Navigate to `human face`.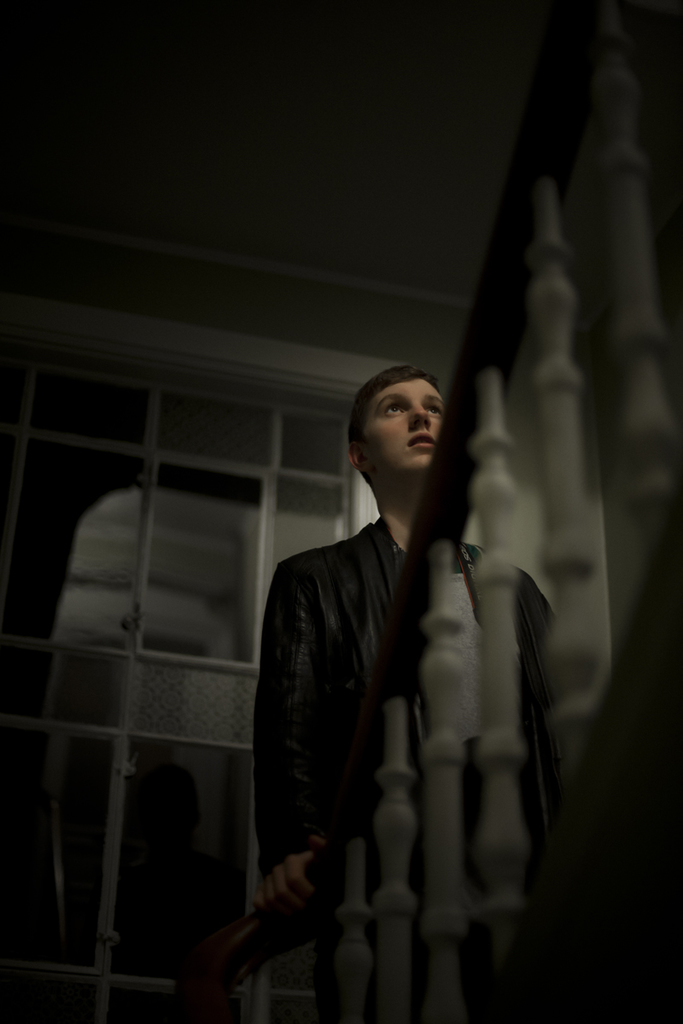
Navigation target: [363,380,442,482].
